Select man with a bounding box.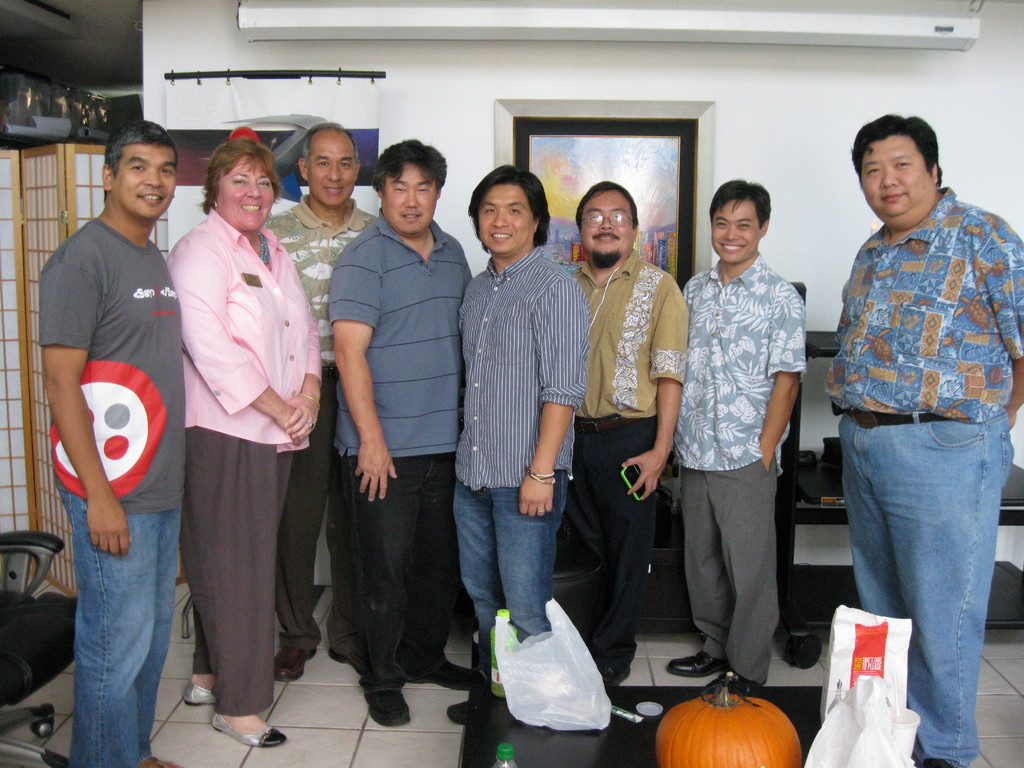
662/177/810/697.
